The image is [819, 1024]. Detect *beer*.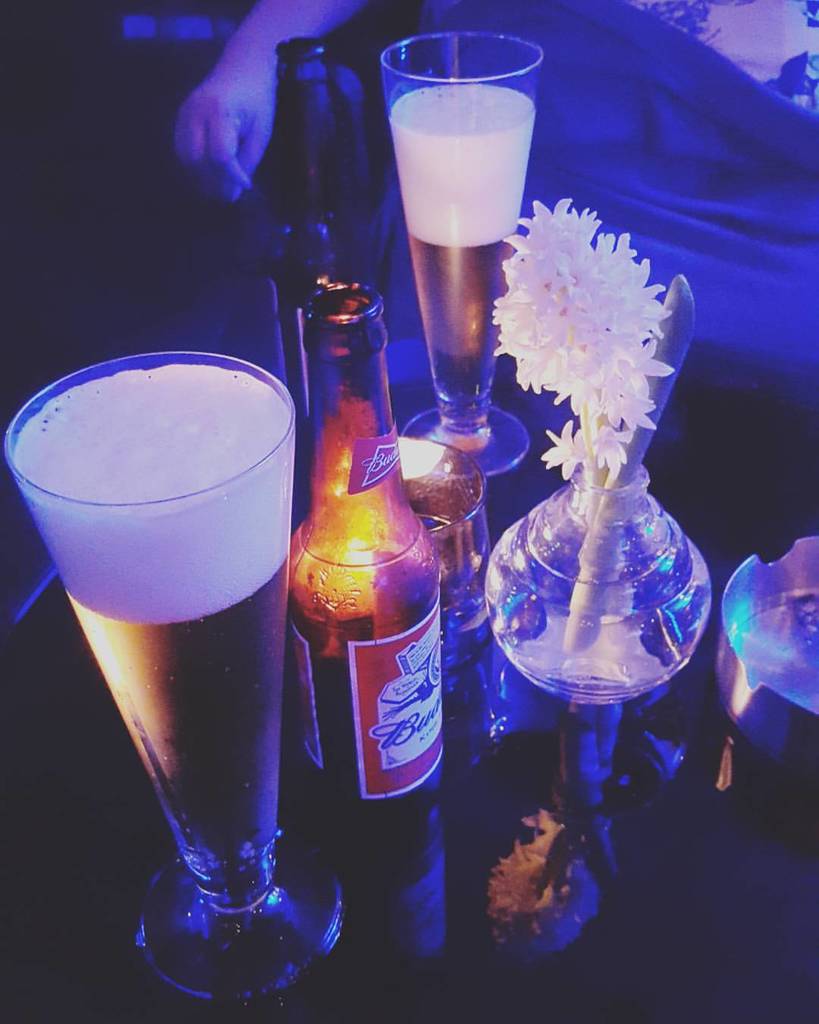
Detection: 303 268 449 821.
